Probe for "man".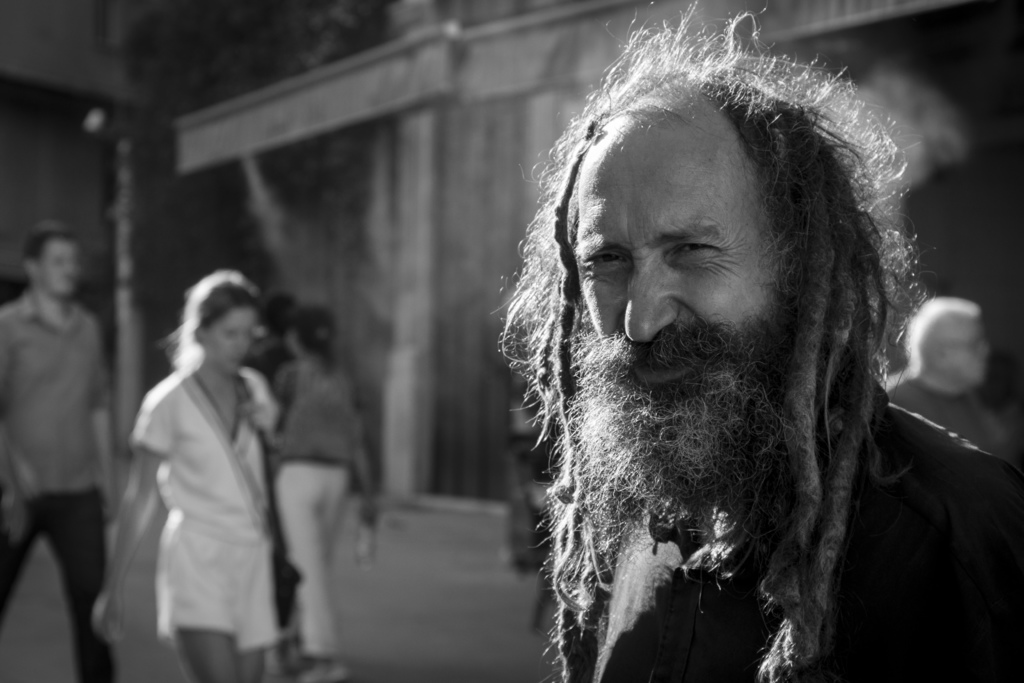
Probe result: rect(884, 291, 1009, 467).
